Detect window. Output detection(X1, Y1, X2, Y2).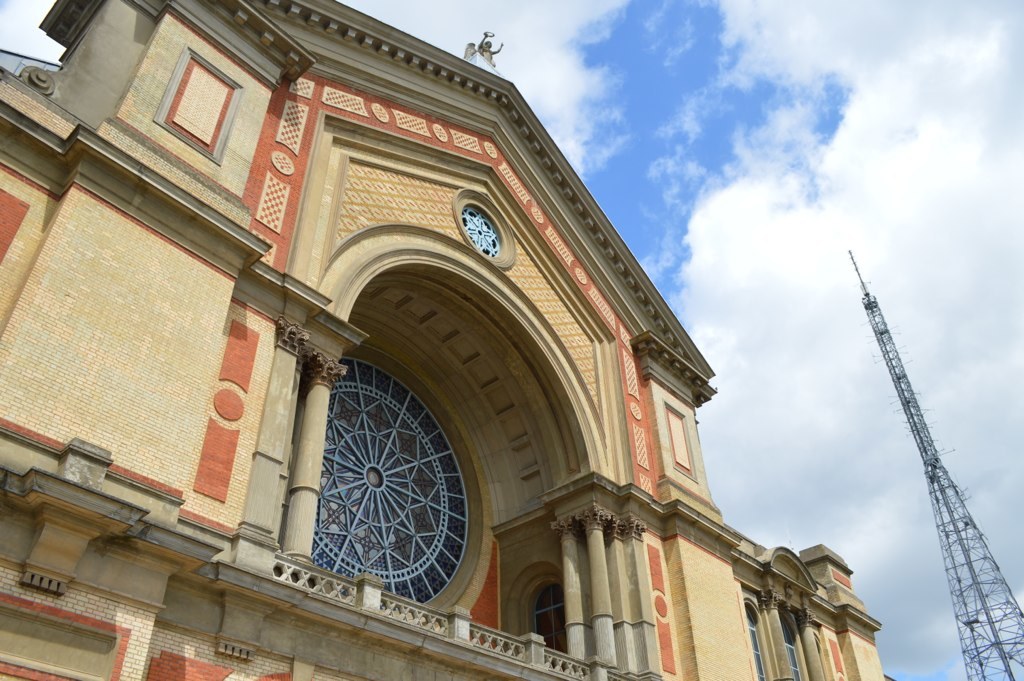
detection(785, 601, 817, 680).
